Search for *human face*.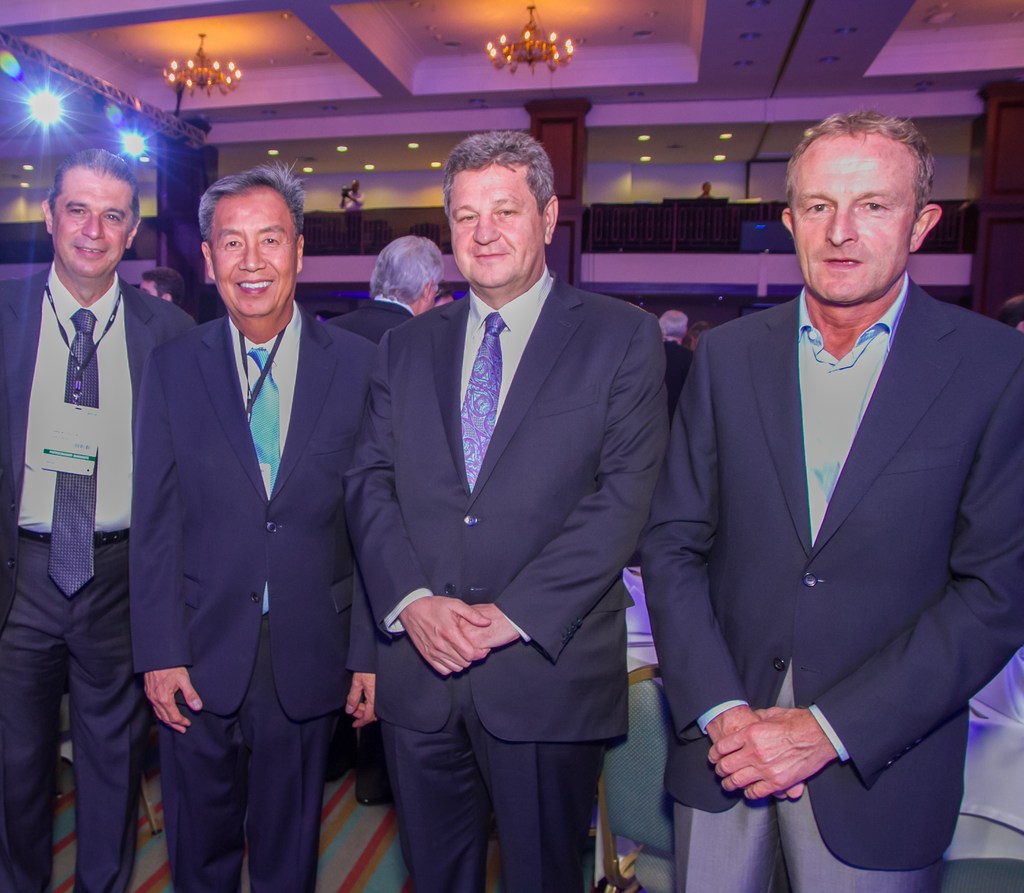
Found at {"x1": 211, "y1": 188, "x2": 300, "y2": 315}.
